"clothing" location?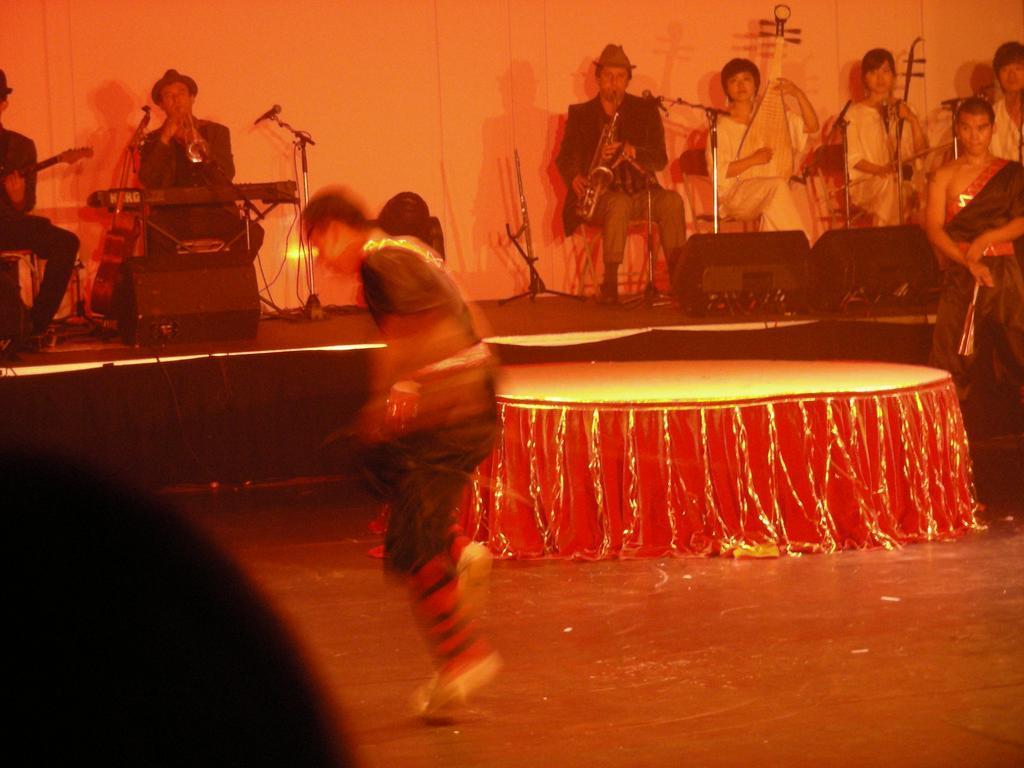
region(558, 59, 679, 286)
